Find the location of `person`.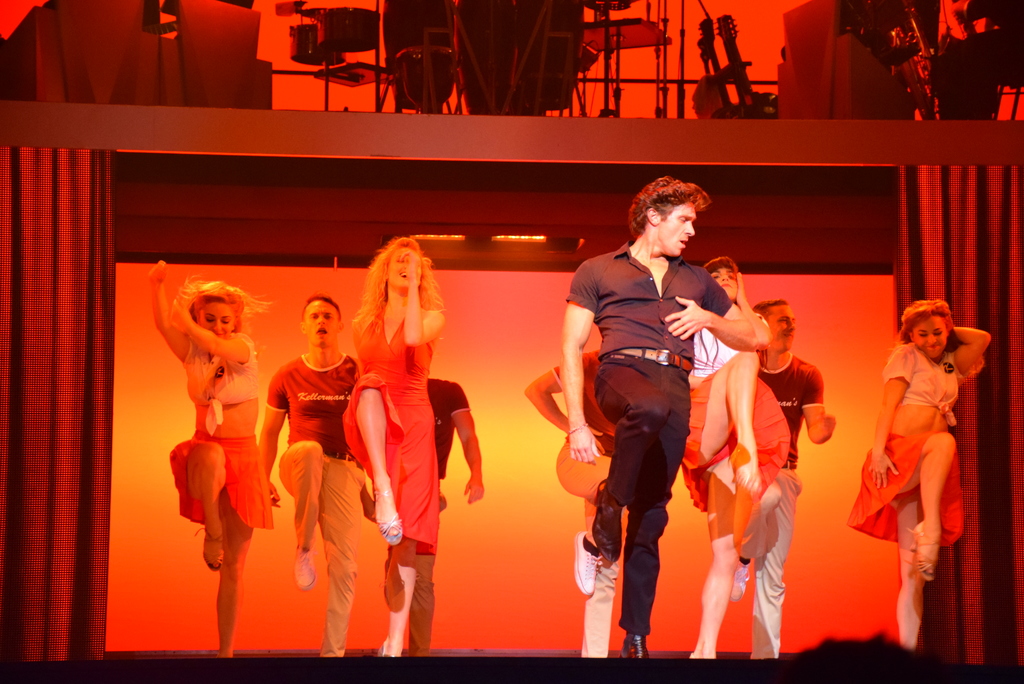
Location: bbox=[559, 171, 759, 654].
